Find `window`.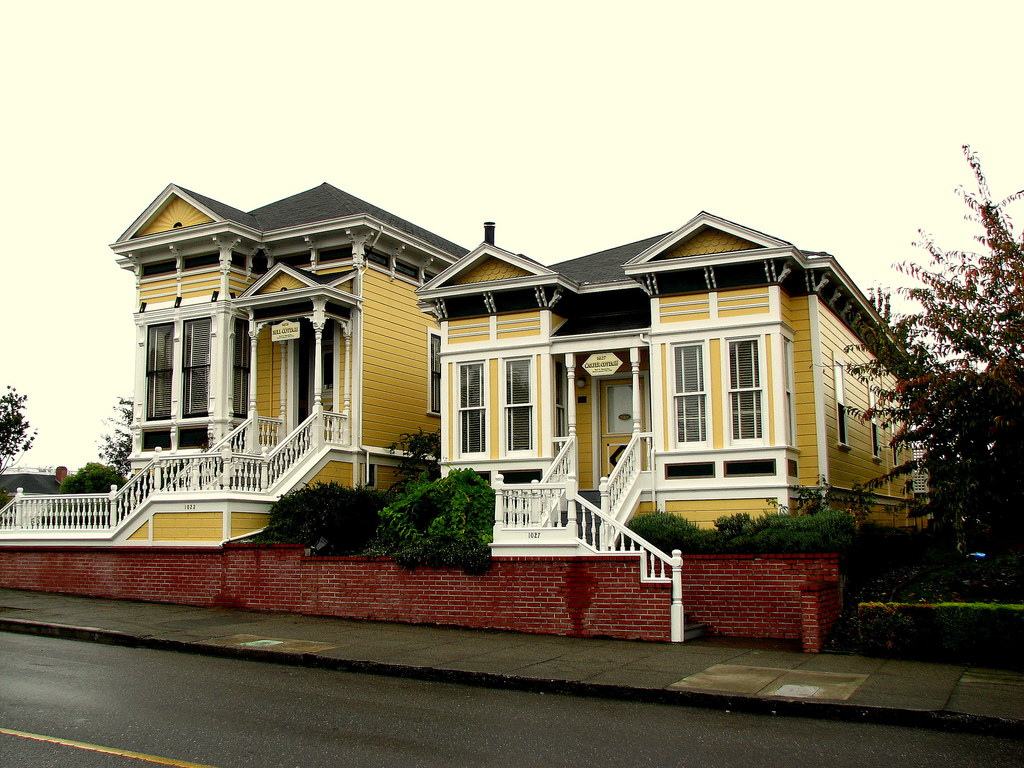
[868,378,884,463].
